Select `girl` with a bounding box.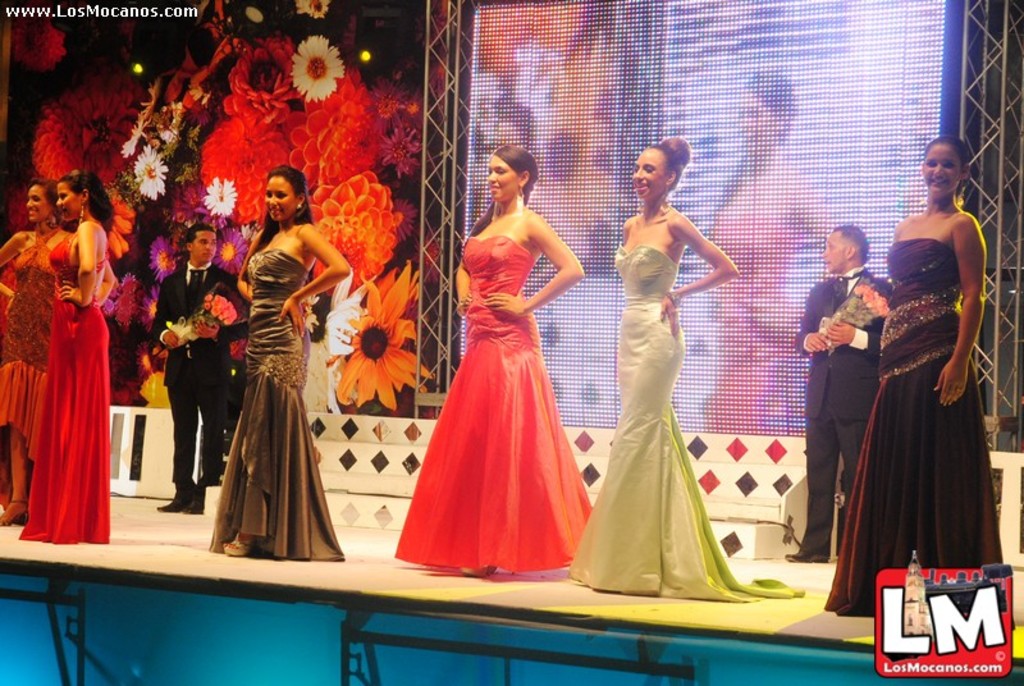
(403,143,595,580).
